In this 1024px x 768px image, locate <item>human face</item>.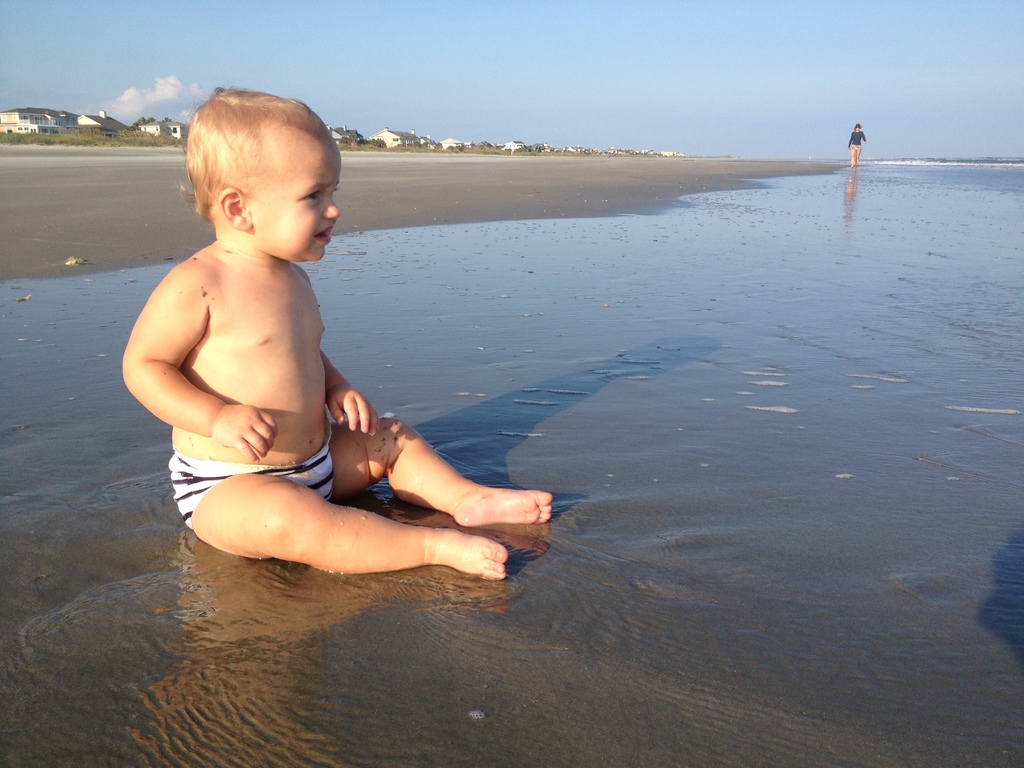
Bounding box: select_region(251, 149, 342, 264).
